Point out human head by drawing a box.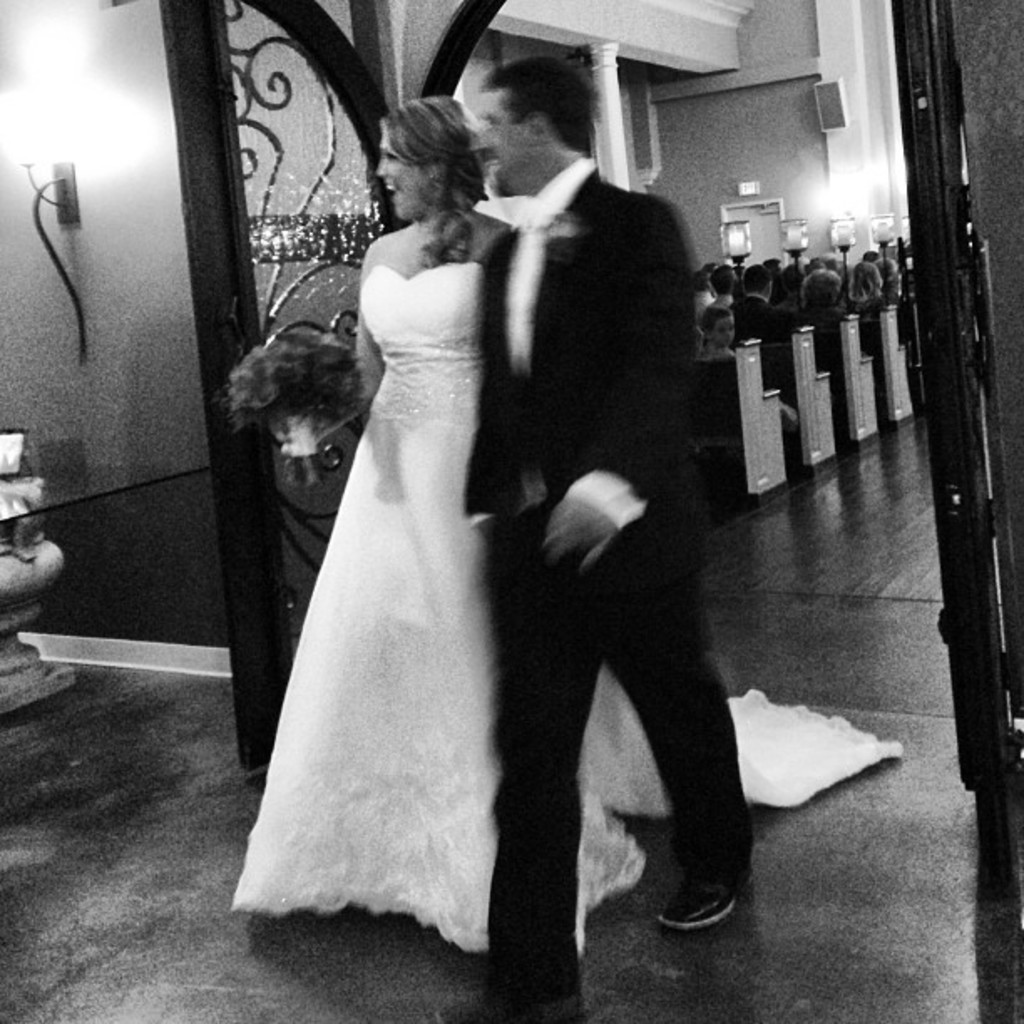
l=706, t=266, r=738, b=298.
